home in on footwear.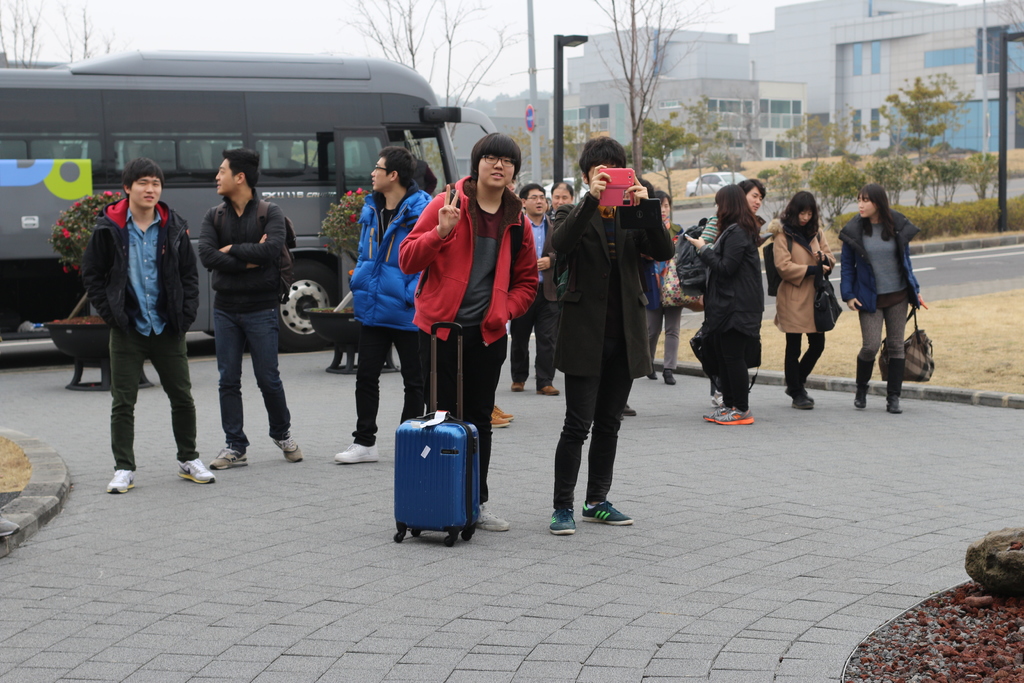
Homed in at detection(886, 358, 906, 414).
